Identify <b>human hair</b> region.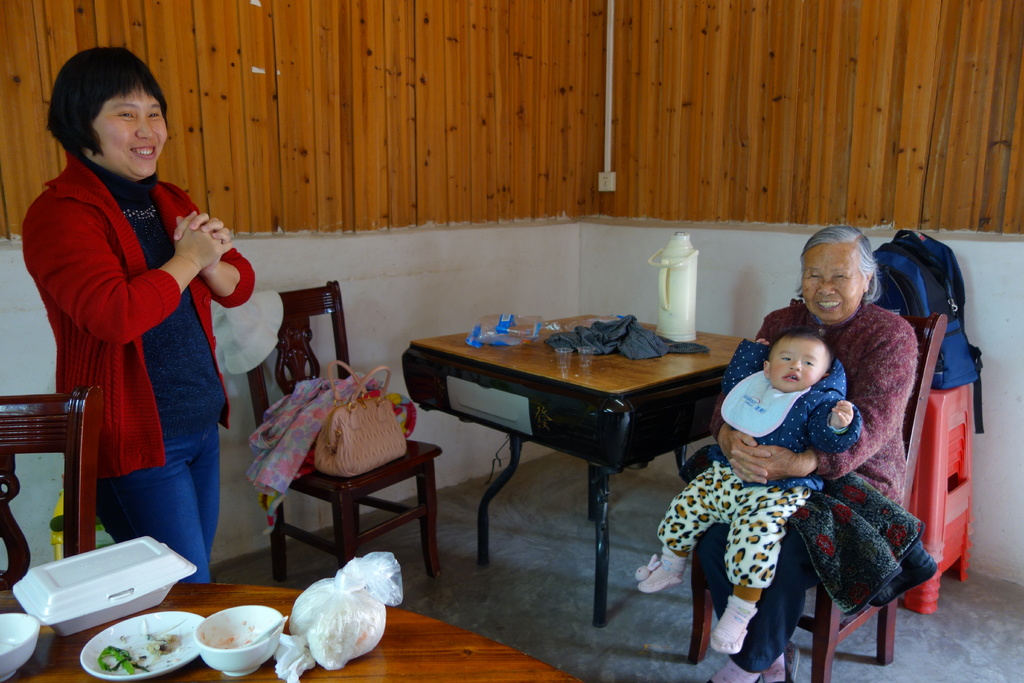
Region: (x1=51, y1=45, x2=155, y2=169).
